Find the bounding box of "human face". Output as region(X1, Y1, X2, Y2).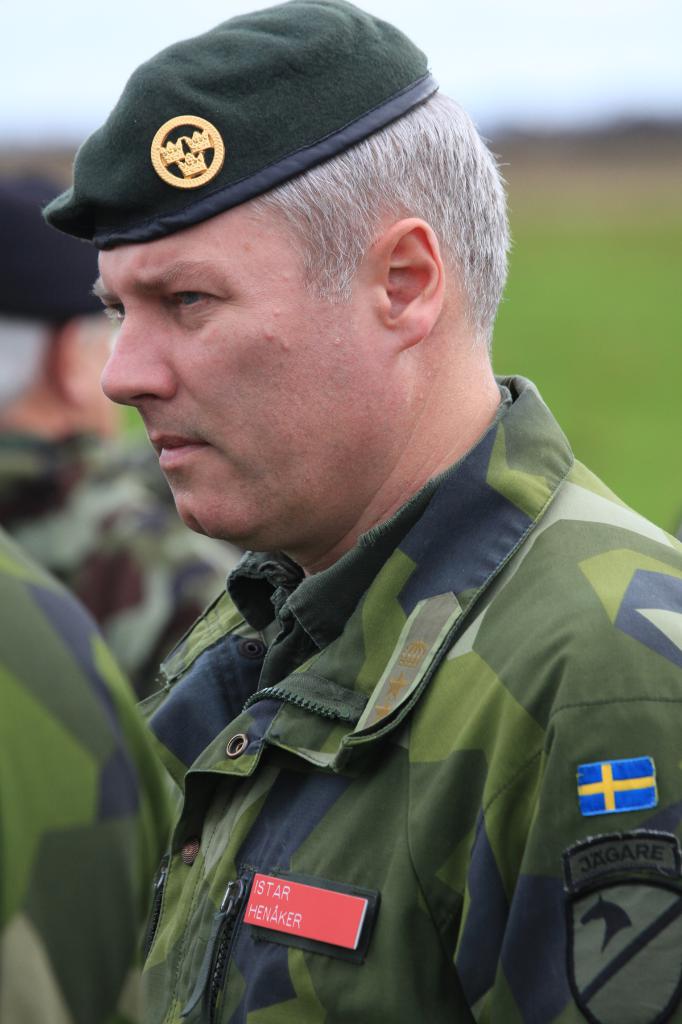
region(92, 195, 372, 541).
